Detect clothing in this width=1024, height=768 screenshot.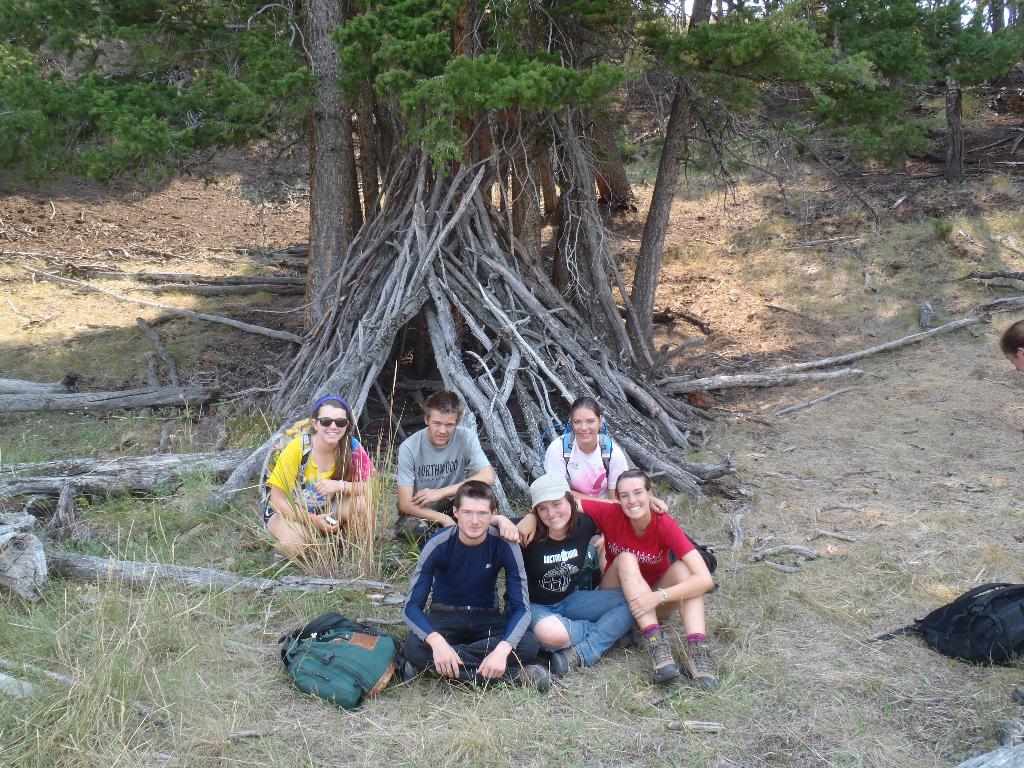
Detection: (x1=392, y1=419, x2=495, y2=526).
